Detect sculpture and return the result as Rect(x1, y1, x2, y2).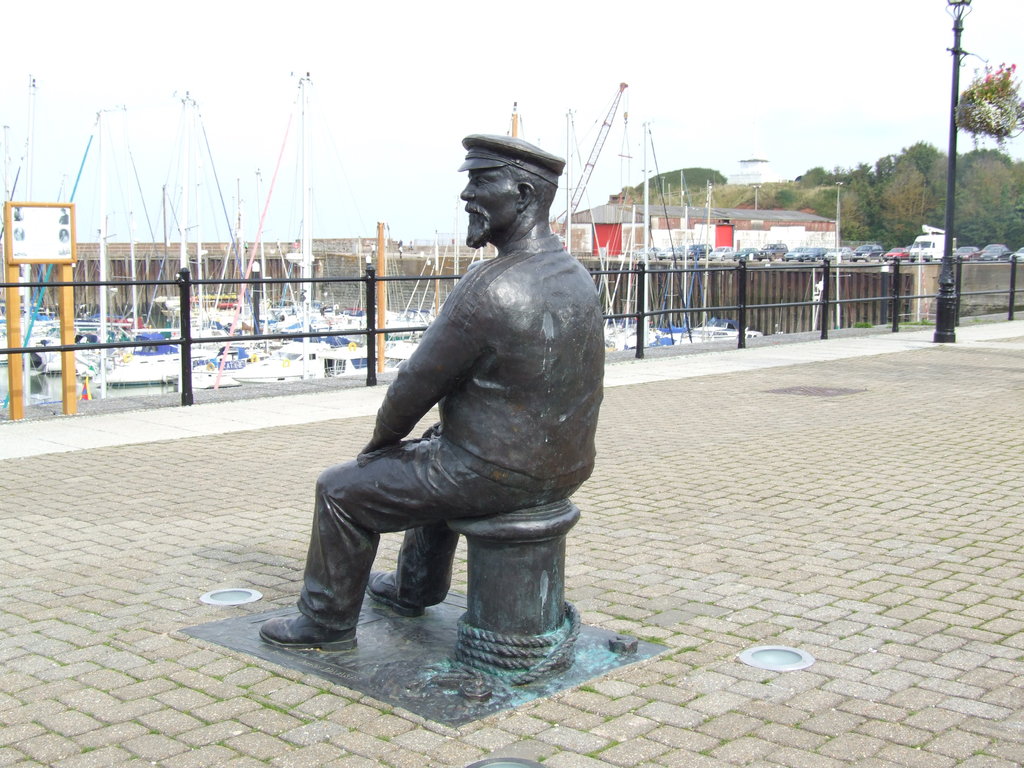
Rect(244, 127, 605, 653).
